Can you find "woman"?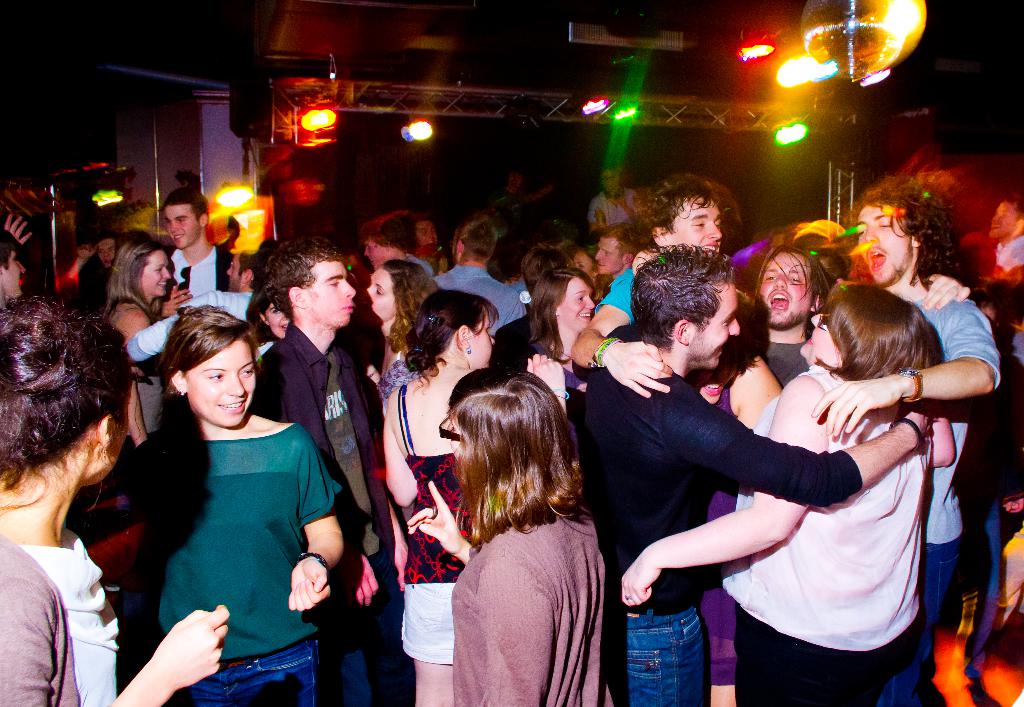
Yes, bounding box: l=0, t=300, r=236, b=706.
